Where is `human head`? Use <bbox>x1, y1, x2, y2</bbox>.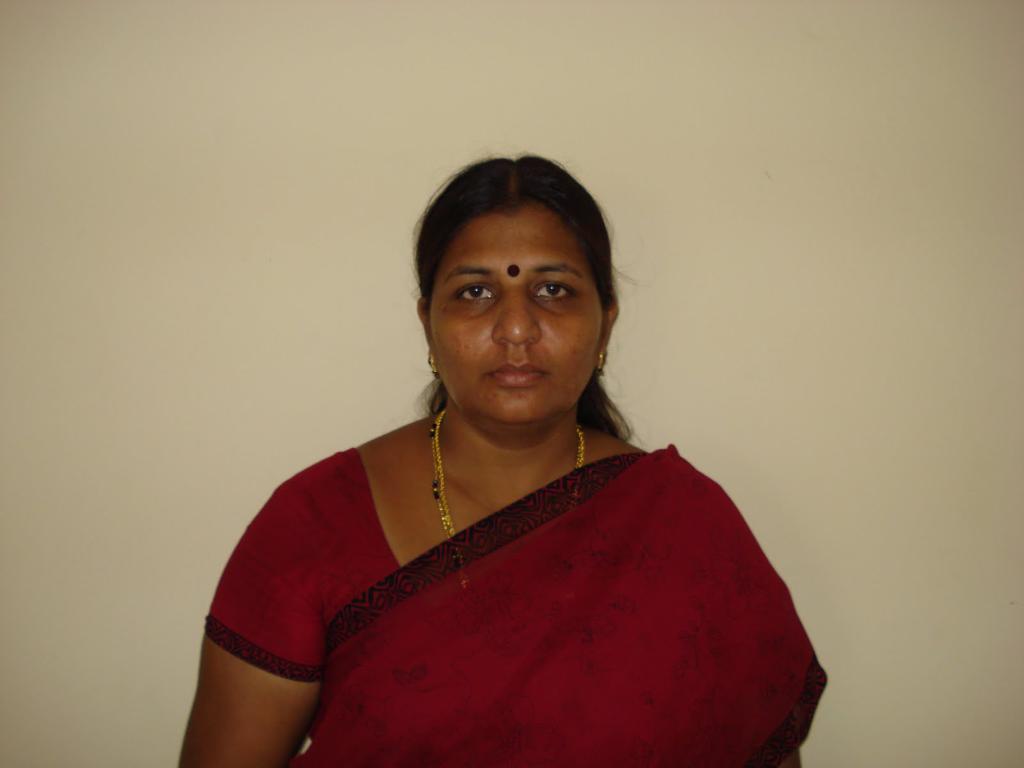
<bbox>403, 135, 643, 460</bbox>.
